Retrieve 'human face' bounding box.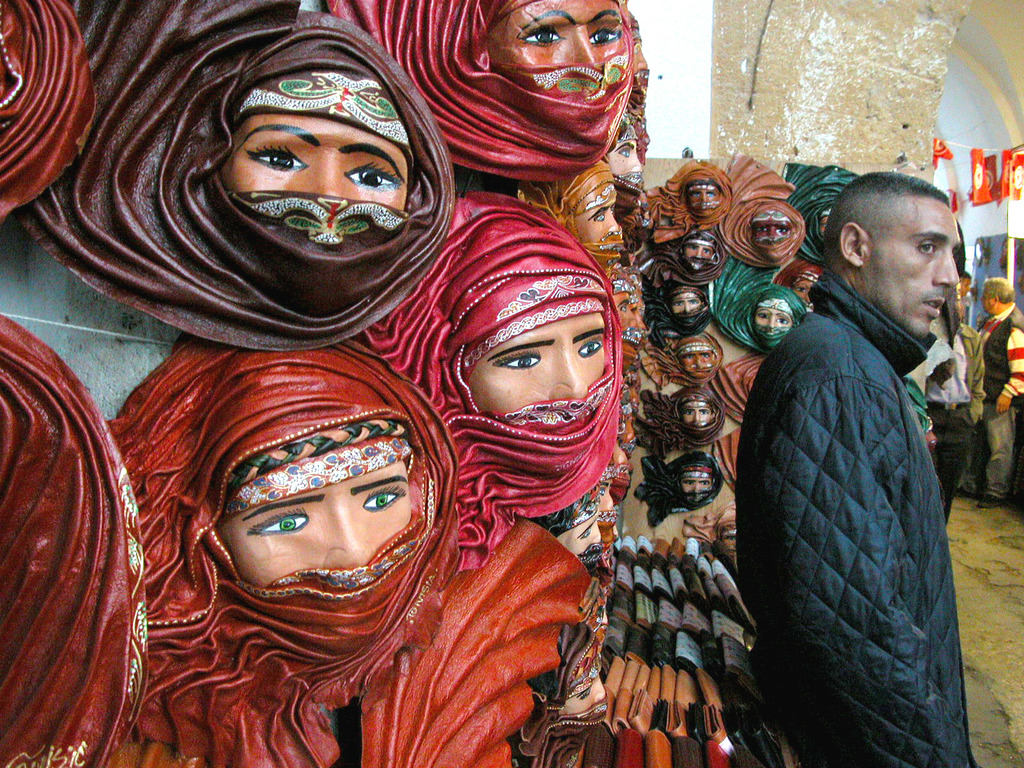
Bounding box: (981,287,994,312).
